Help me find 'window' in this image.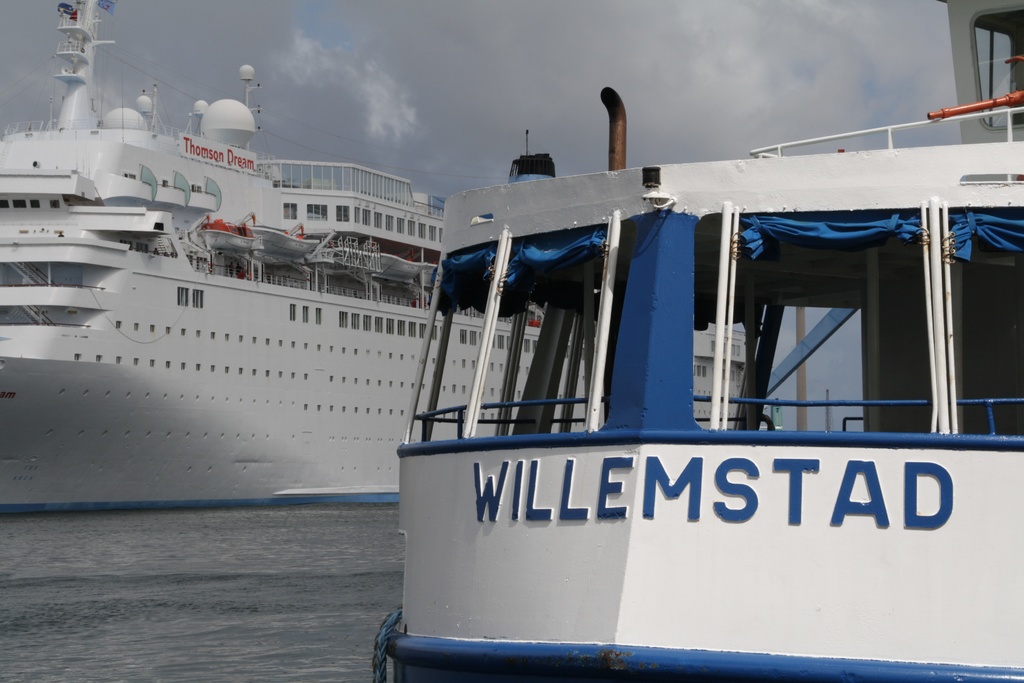
Found it: (420,323,430,338).
